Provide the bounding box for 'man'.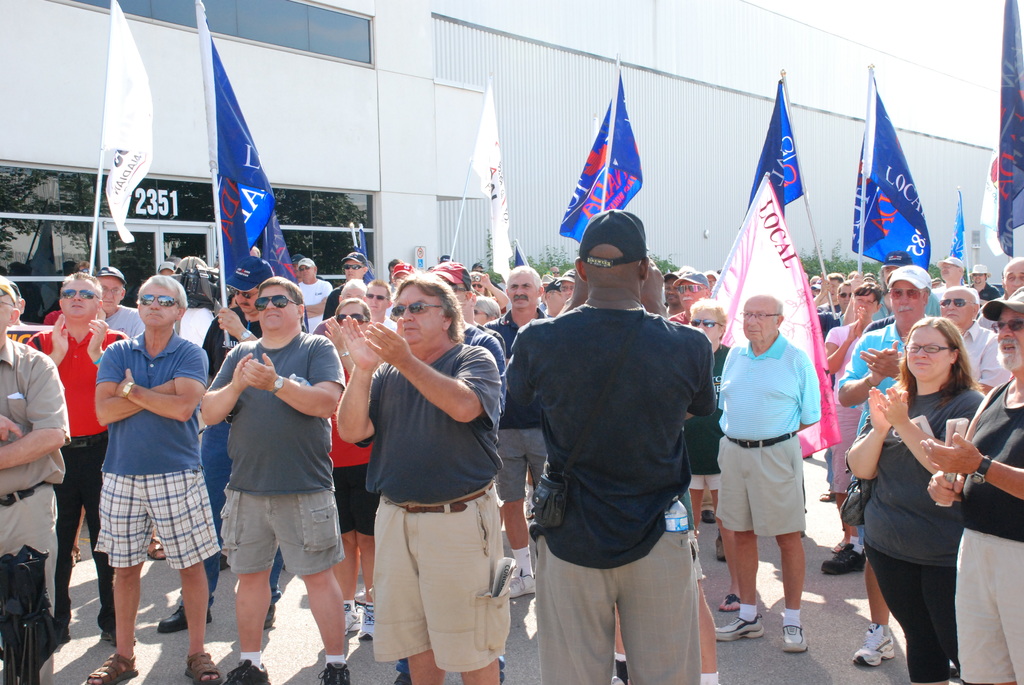
x1=935, y1=285, x2=1006, y2=392.
